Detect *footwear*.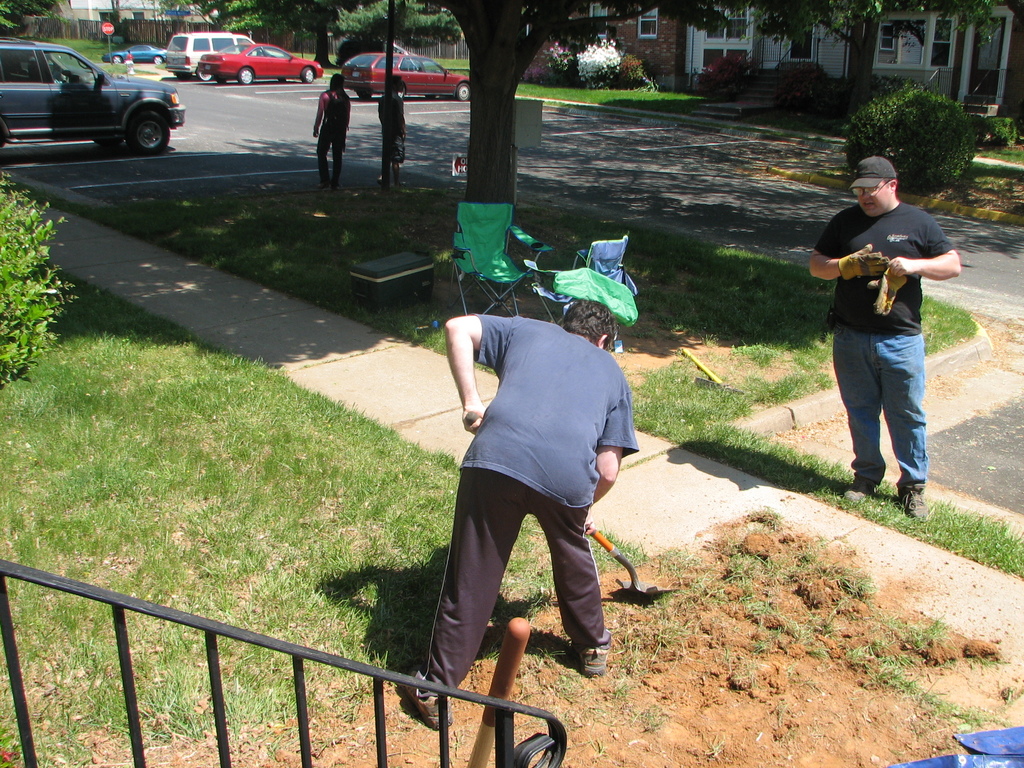
Detected at 404/667/455/730.
